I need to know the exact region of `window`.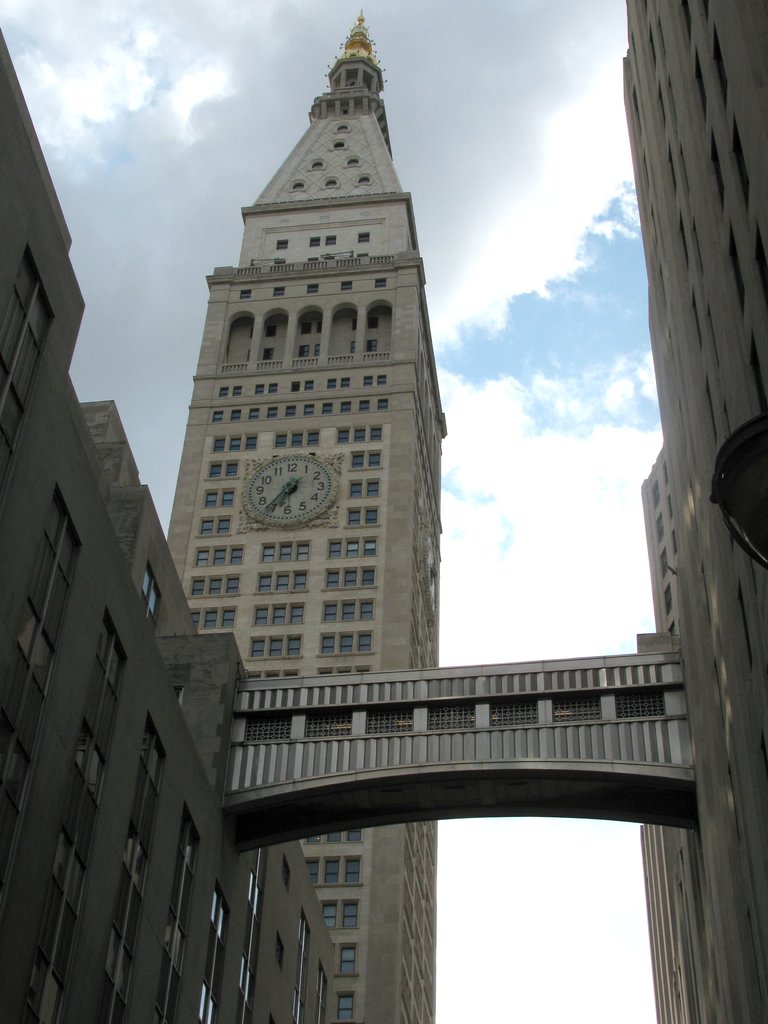
Region: pyautogui.locateOnScreen(693, 295, 700, 349).
